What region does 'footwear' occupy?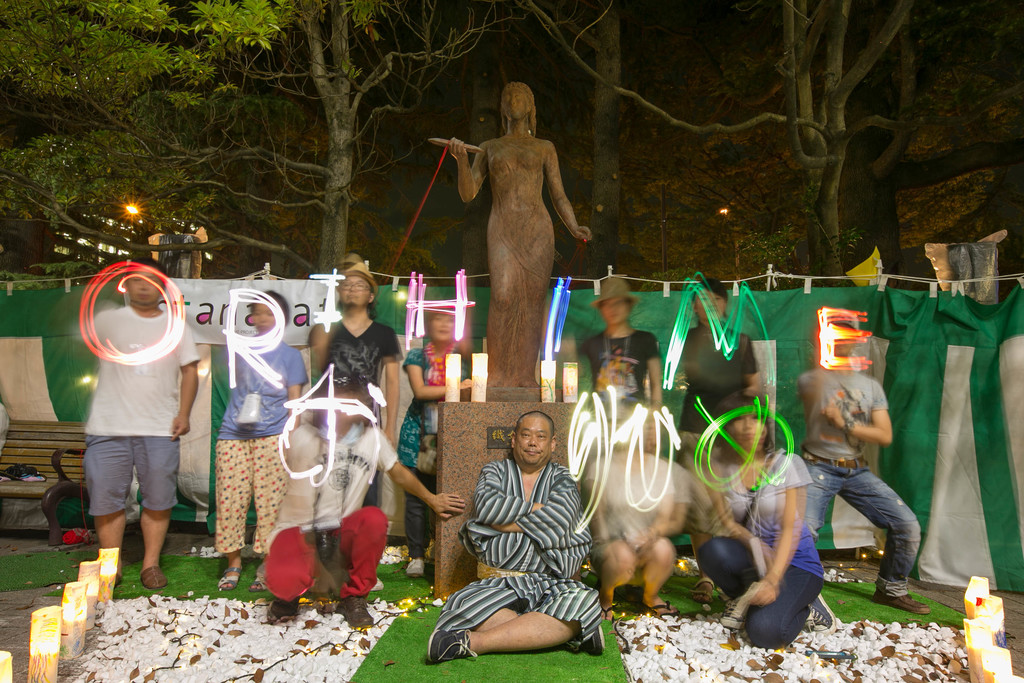
left=138, top=564, right=168, bottom=591.
